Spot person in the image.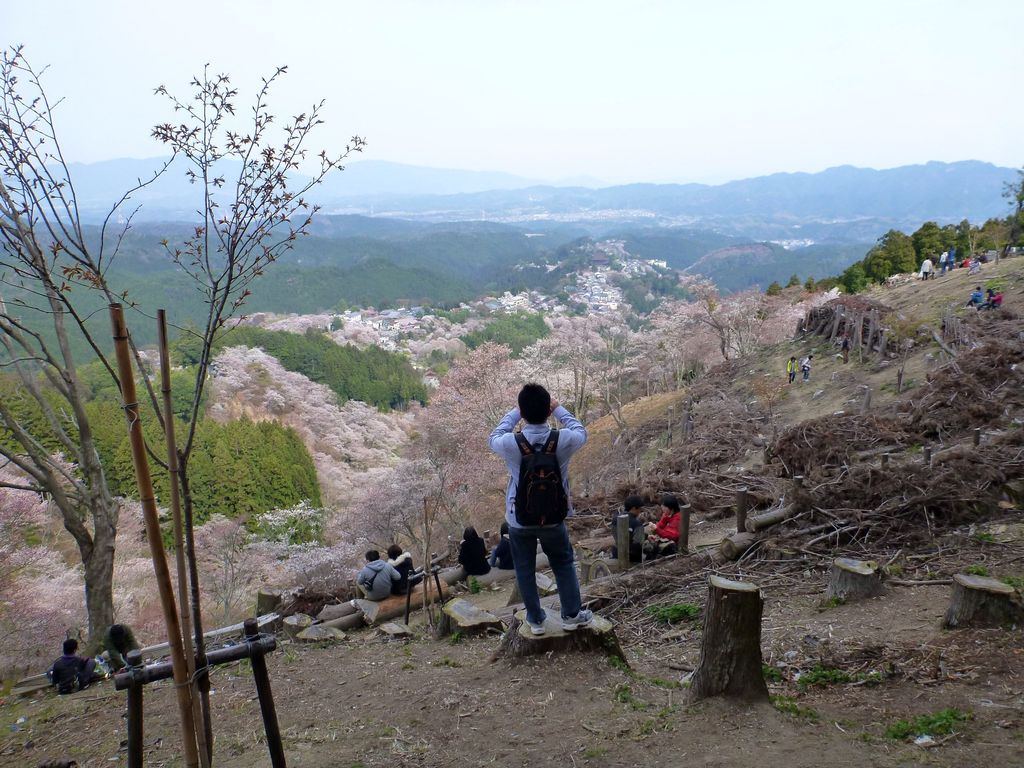
person found at bbox=(458, 517, 486, 578).
